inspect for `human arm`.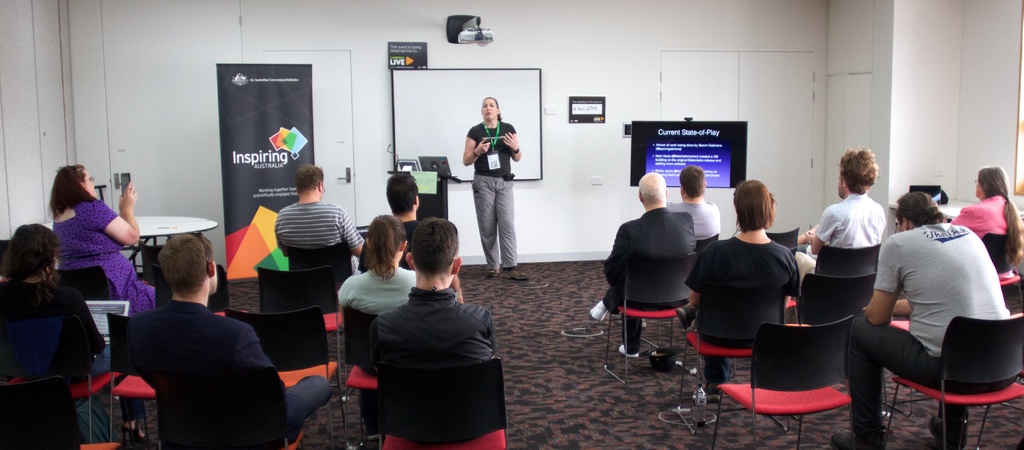
Inspection: 865/241/897/327.
